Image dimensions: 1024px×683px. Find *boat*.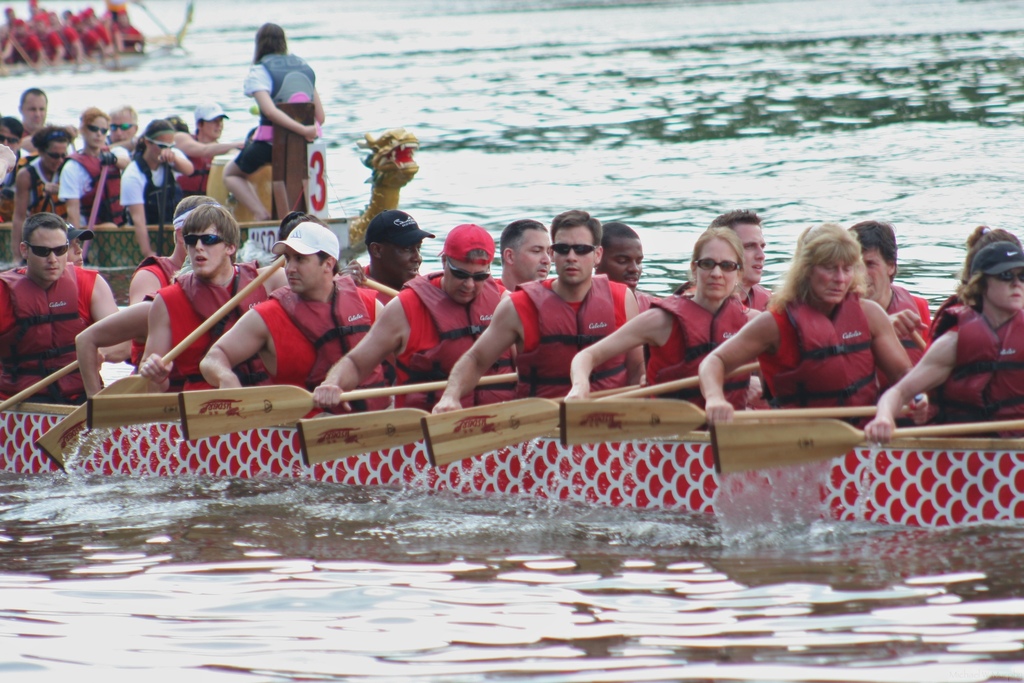
[0, 406, 1023, 532].
